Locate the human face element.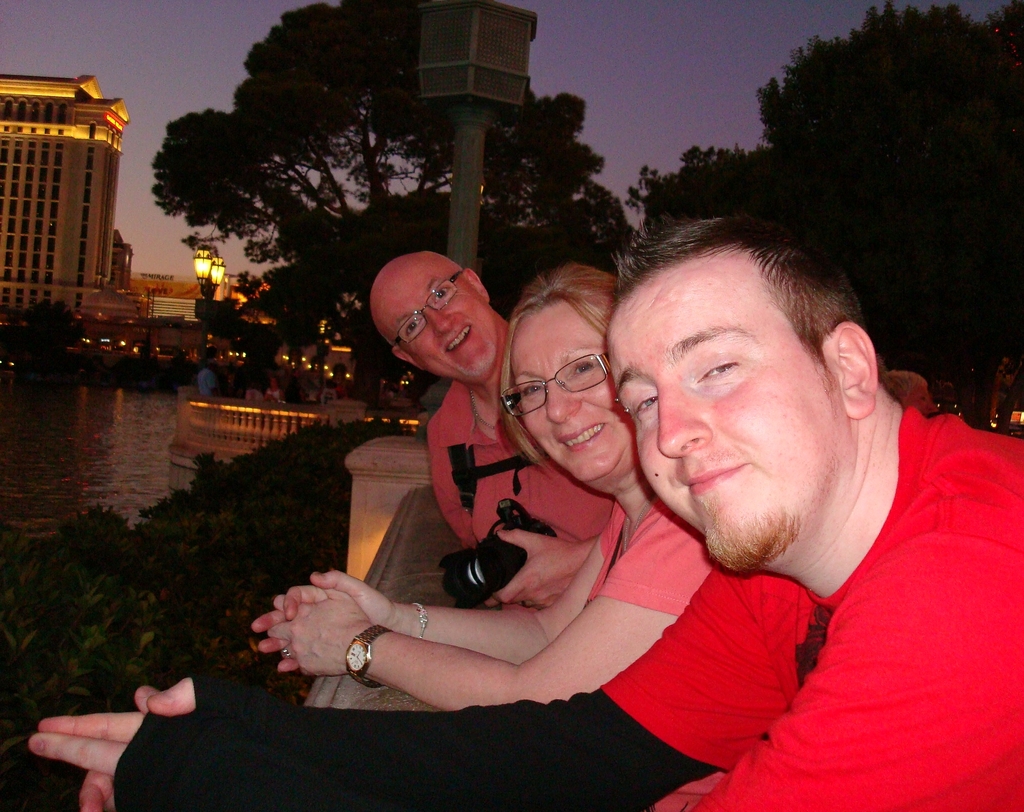
Element bbox: rect(523, 304, 642, 485).
